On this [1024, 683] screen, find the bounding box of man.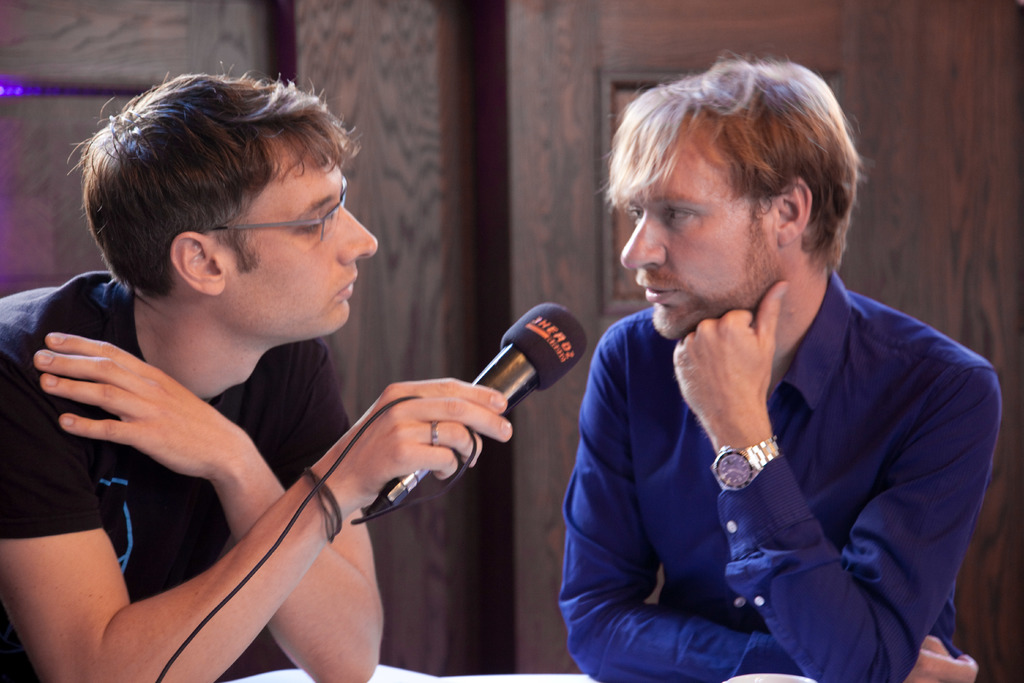
Bounding box: locate(536, 68, 1002, 669).
